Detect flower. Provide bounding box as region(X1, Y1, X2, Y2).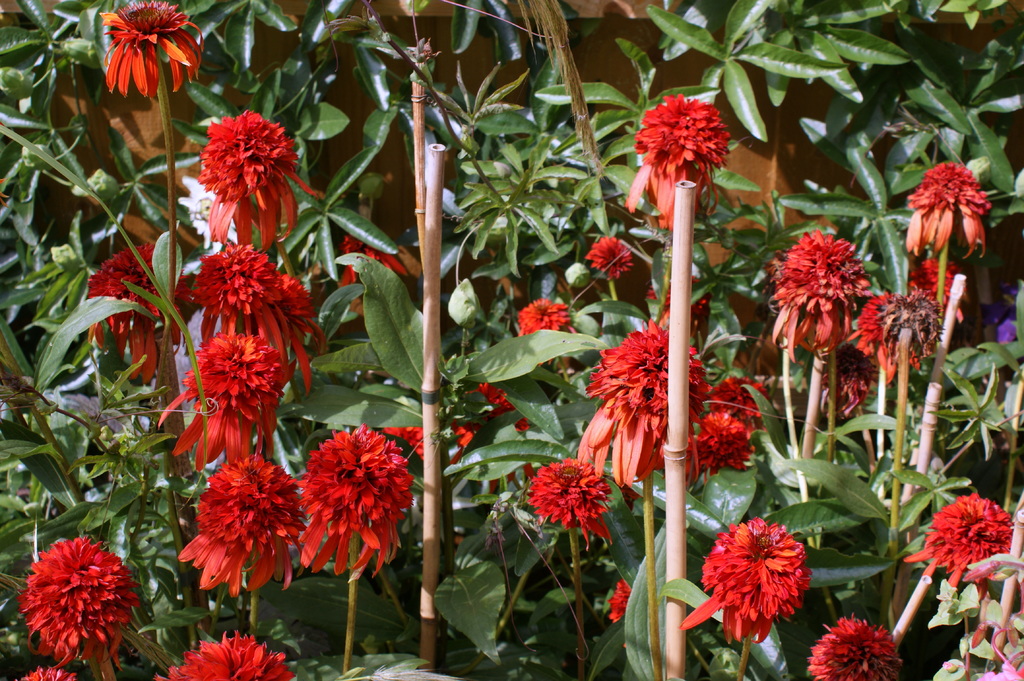
region(581, 235, 635, 282).
